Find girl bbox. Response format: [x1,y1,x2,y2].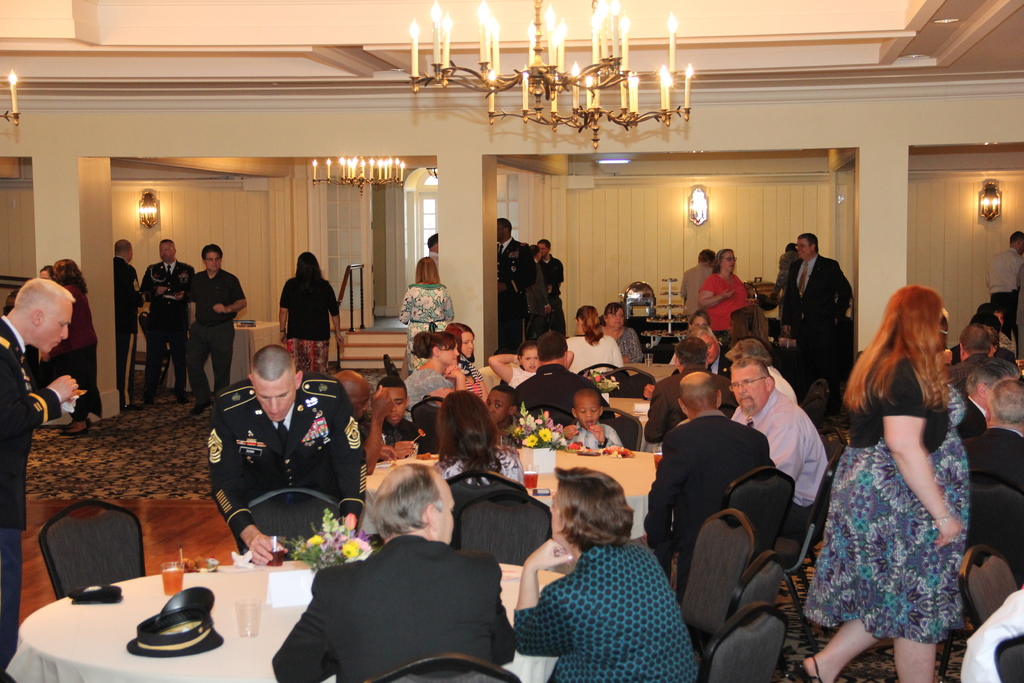
[490,342,576,384].
